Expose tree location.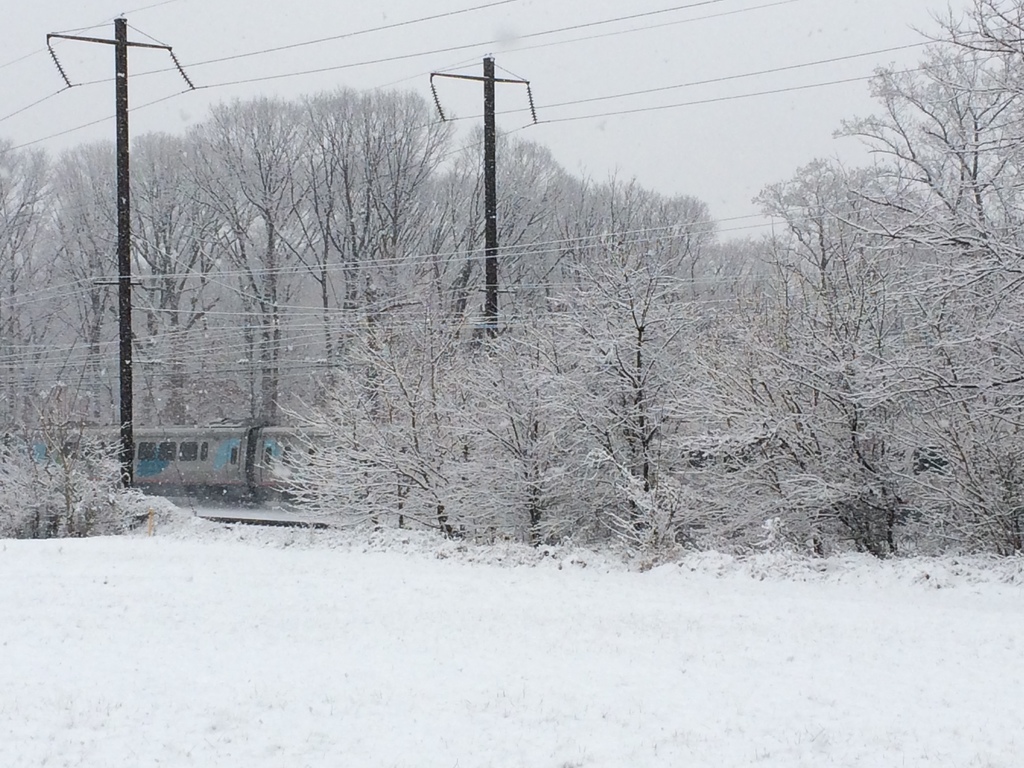
Exposed at [x1=581, y1=161, x2=709, y2=313].
